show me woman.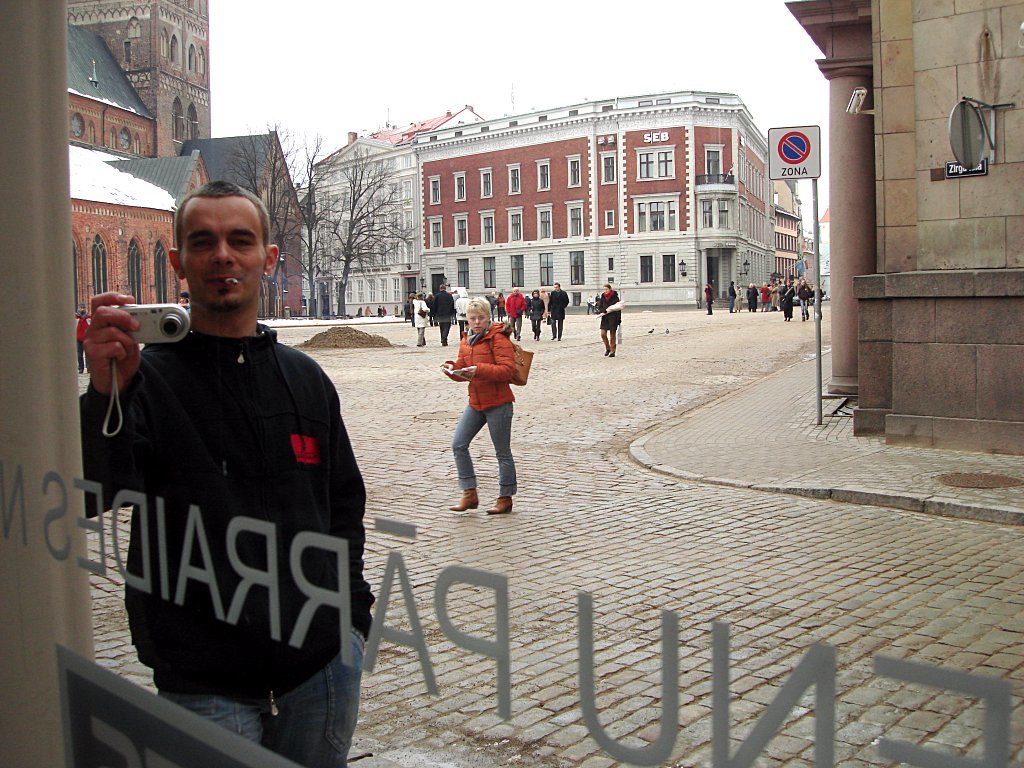
woman is here: x1=448, y1=295, x2=518, y2=506.
